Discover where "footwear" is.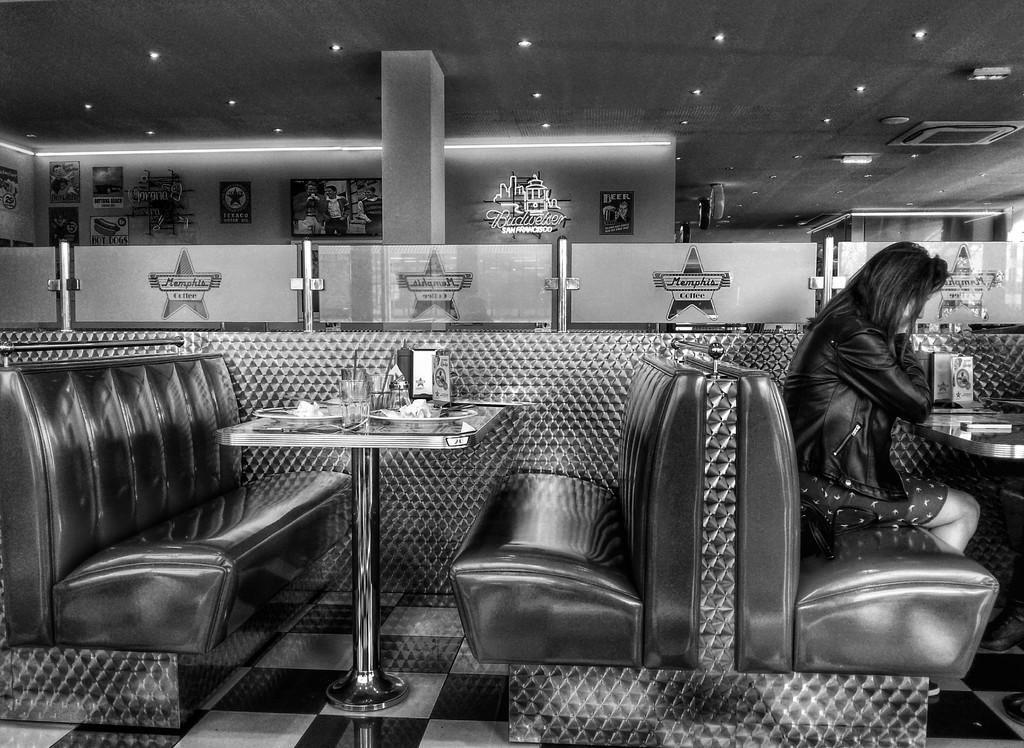
Discovered at {"x1": 927, "y1": 683, "x2": 940, "y2": 699}.
